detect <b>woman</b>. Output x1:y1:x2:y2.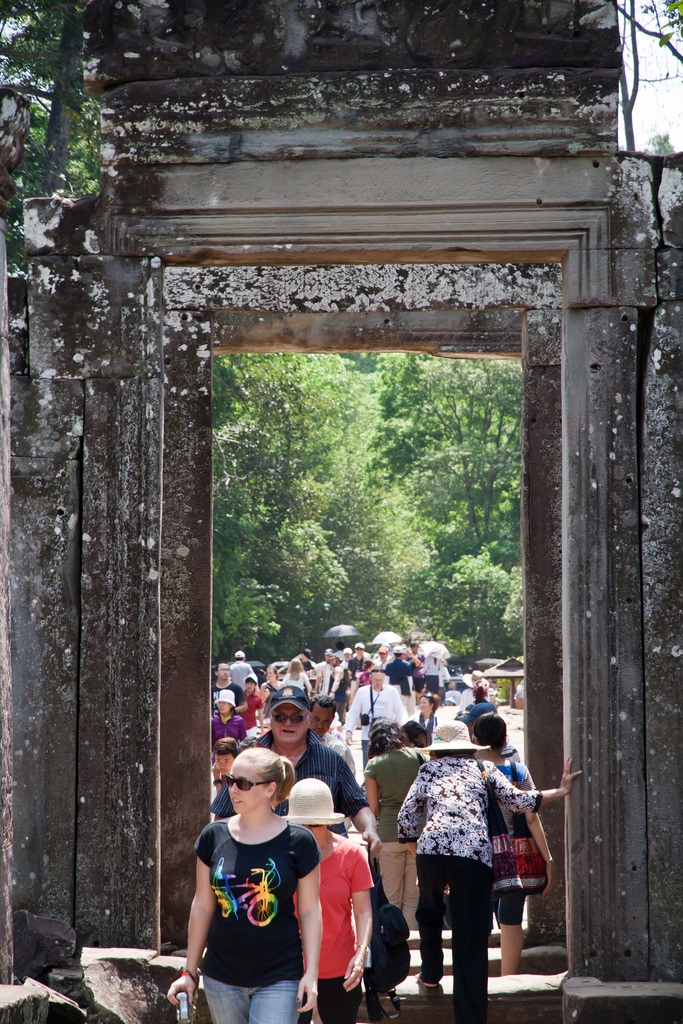
281:776:374:1023.
